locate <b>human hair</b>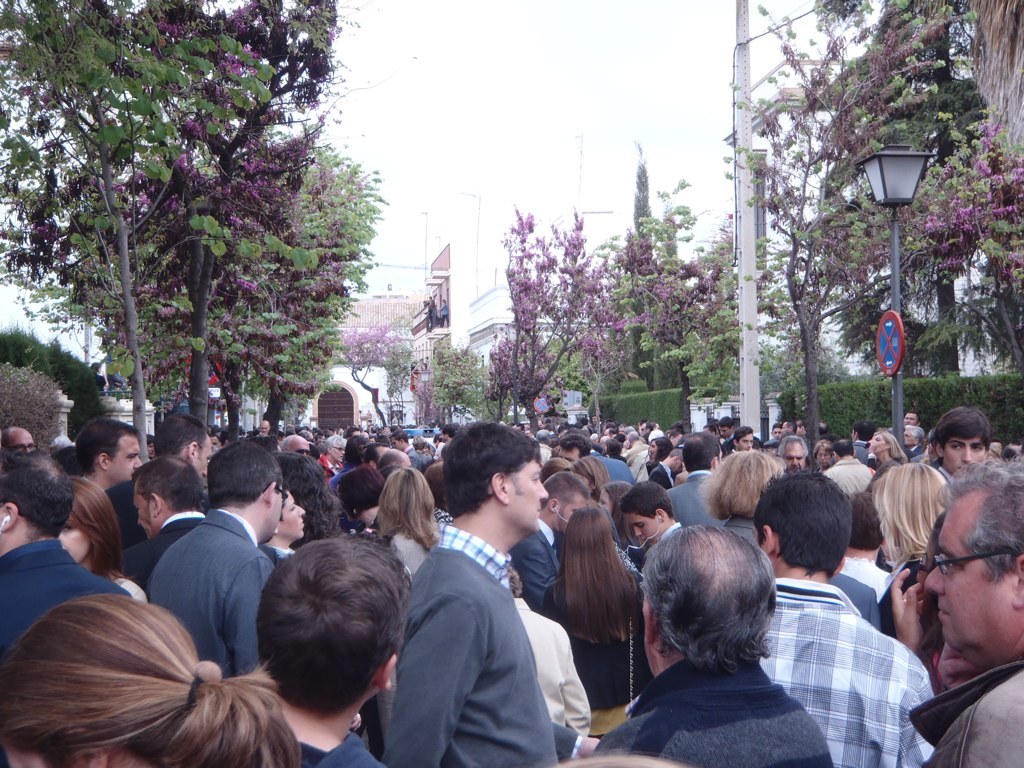
box=[882, 428, 908, 462]
